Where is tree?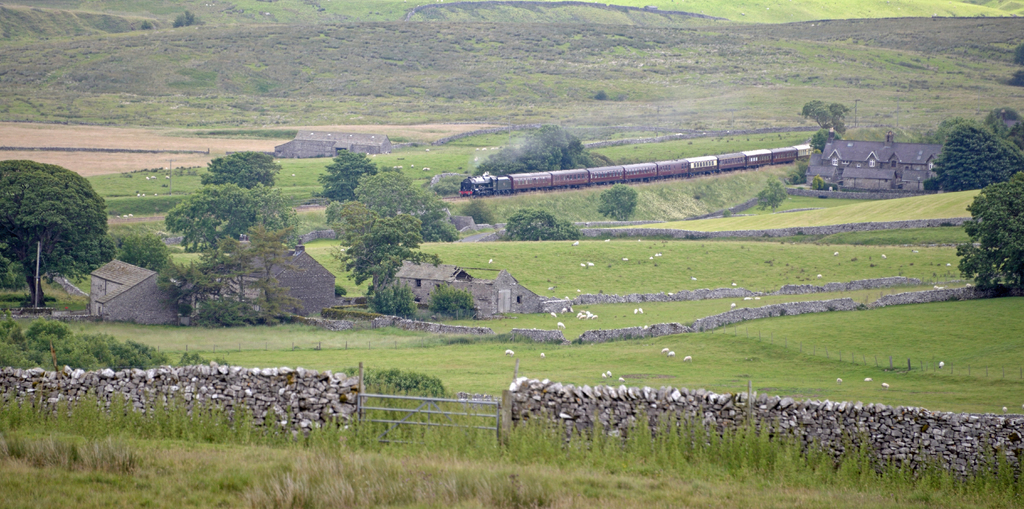
(left=989, top=104, right=1023, bottom=149).
